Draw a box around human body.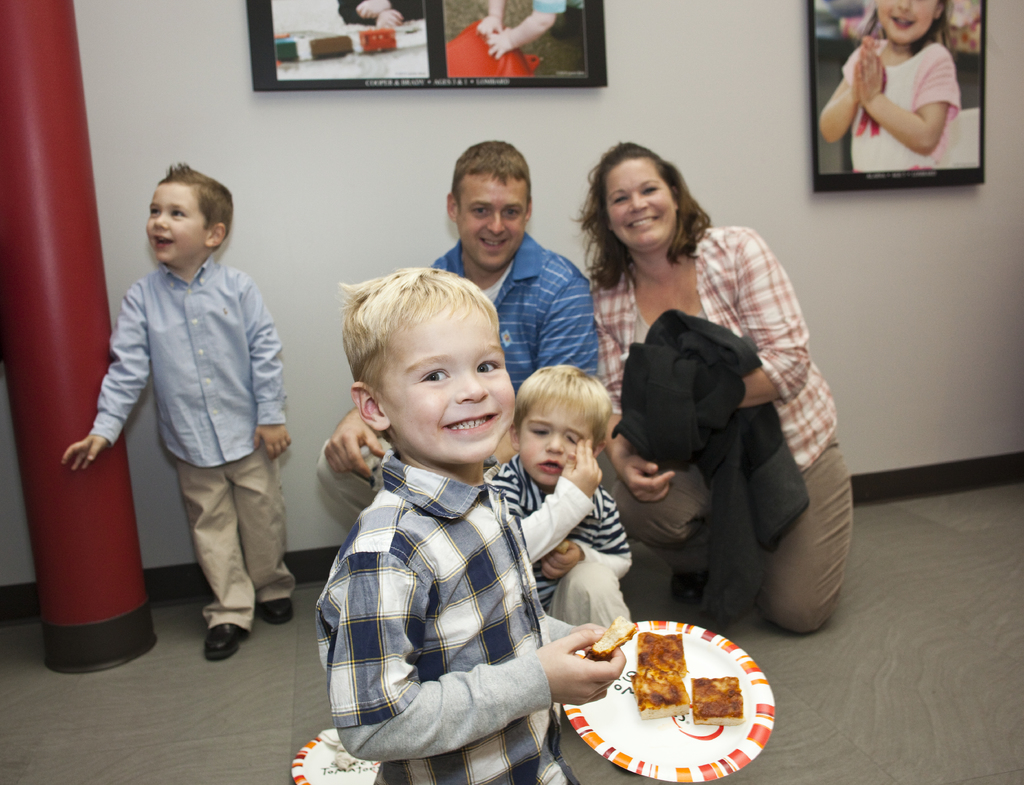
Rect(316, 455, 627, 784).
